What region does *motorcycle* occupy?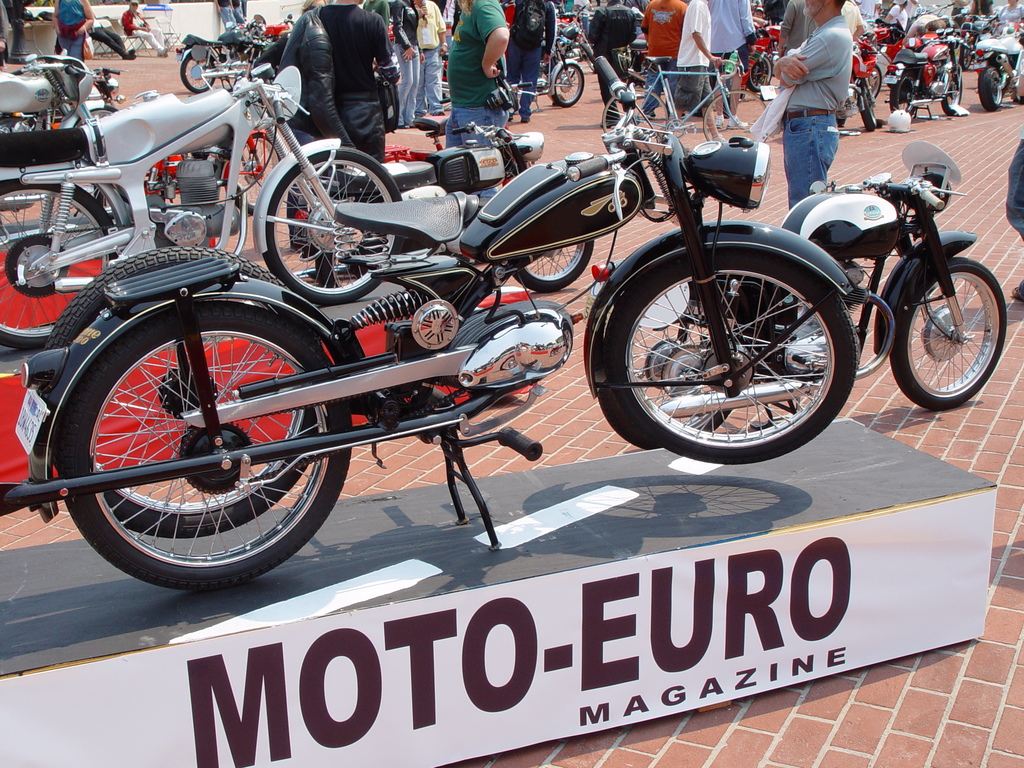
<box>0,48,861,591</box>.
